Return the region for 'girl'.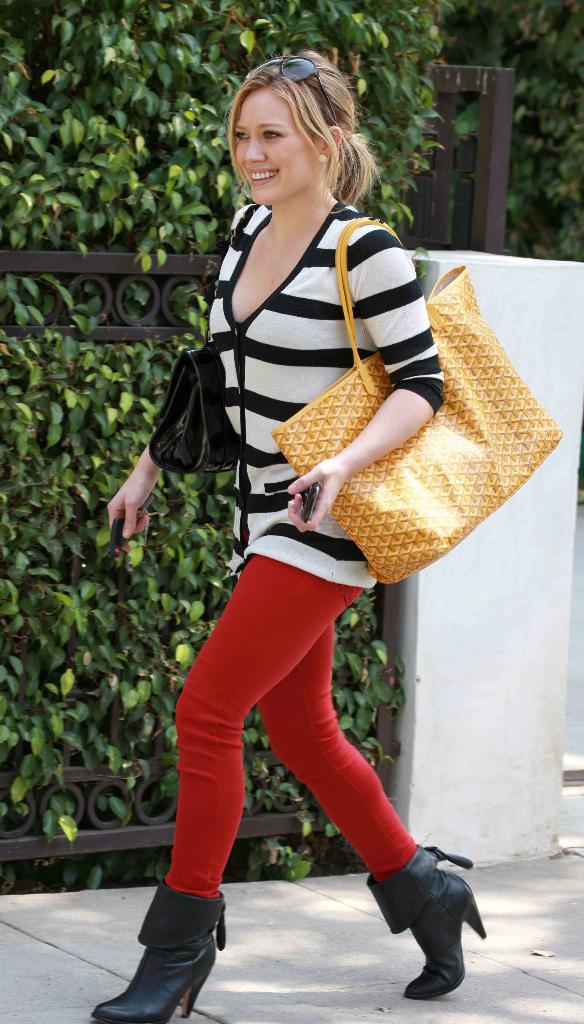
region(92, 48, 487, 1023).
